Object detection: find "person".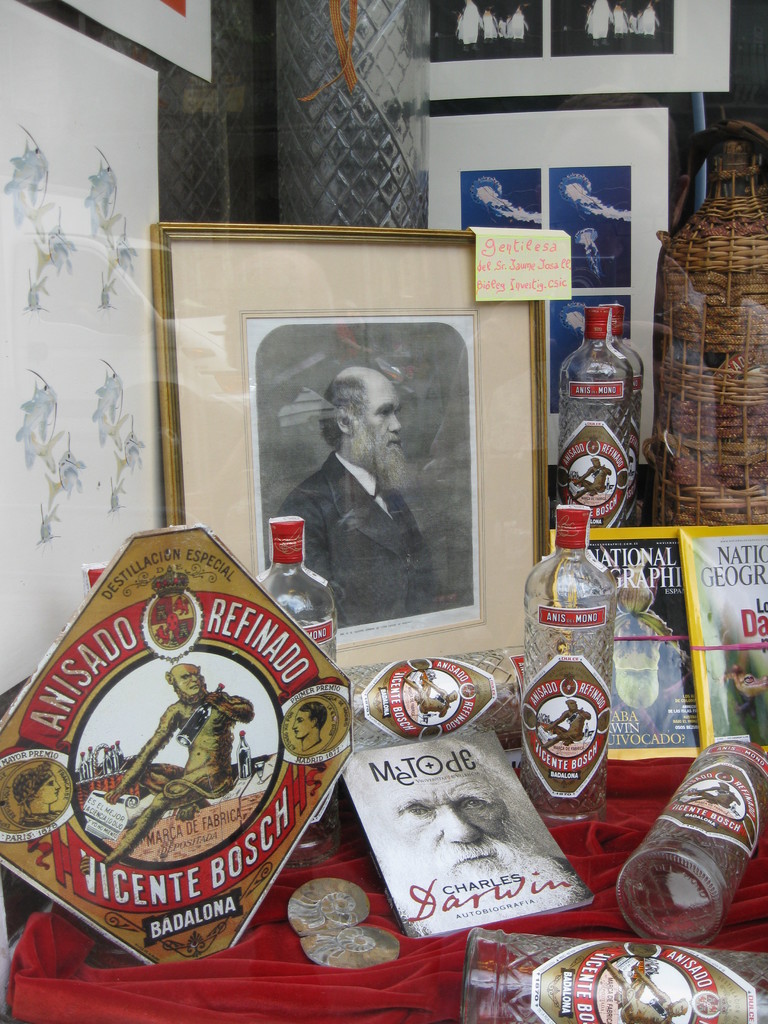
left=86, top=665, right=255, bottom=879.
